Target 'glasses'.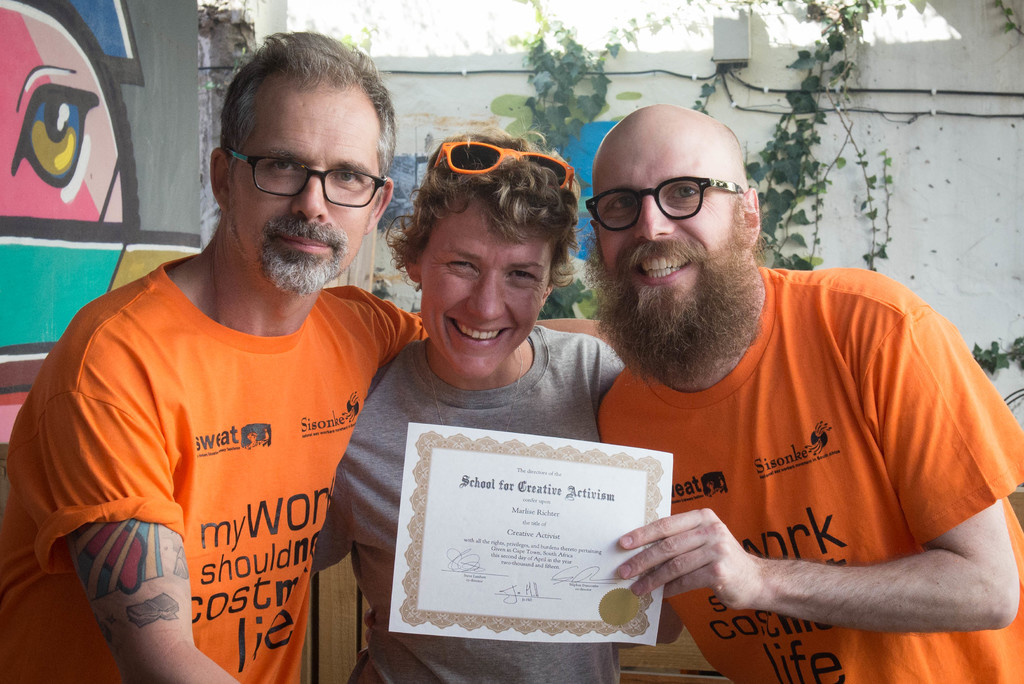
Target region: detection(582, 167, 764, 228).
